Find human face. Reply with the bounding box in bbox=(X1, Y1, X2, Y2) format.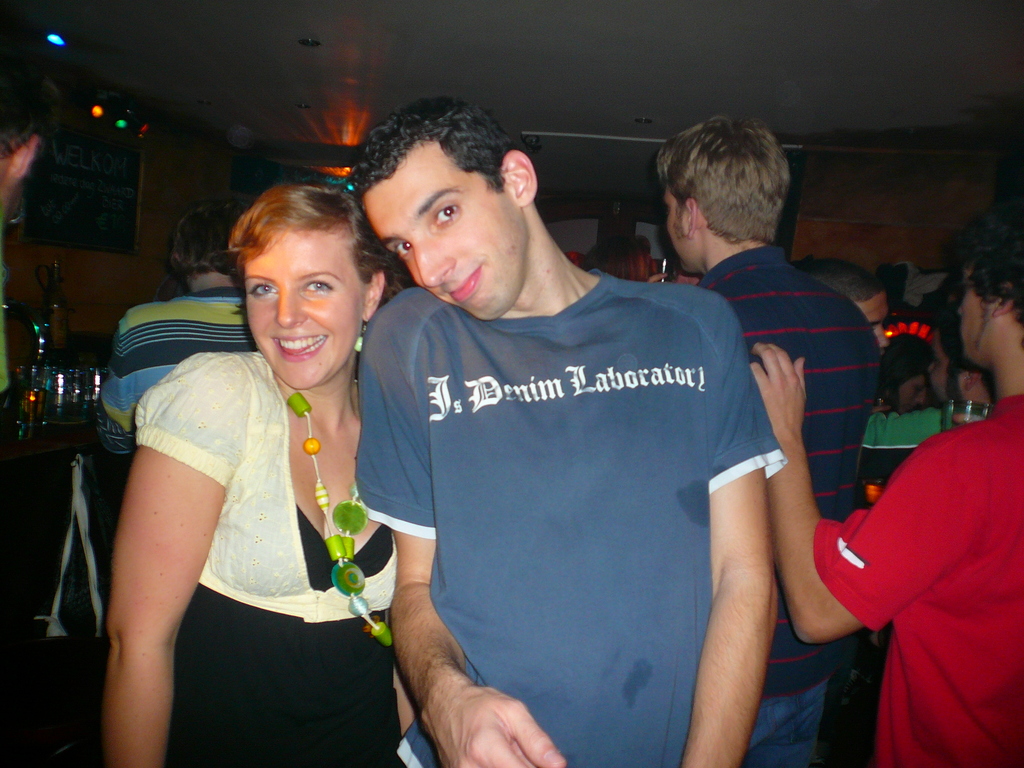
bbox=(851, 294, 888, 348).
